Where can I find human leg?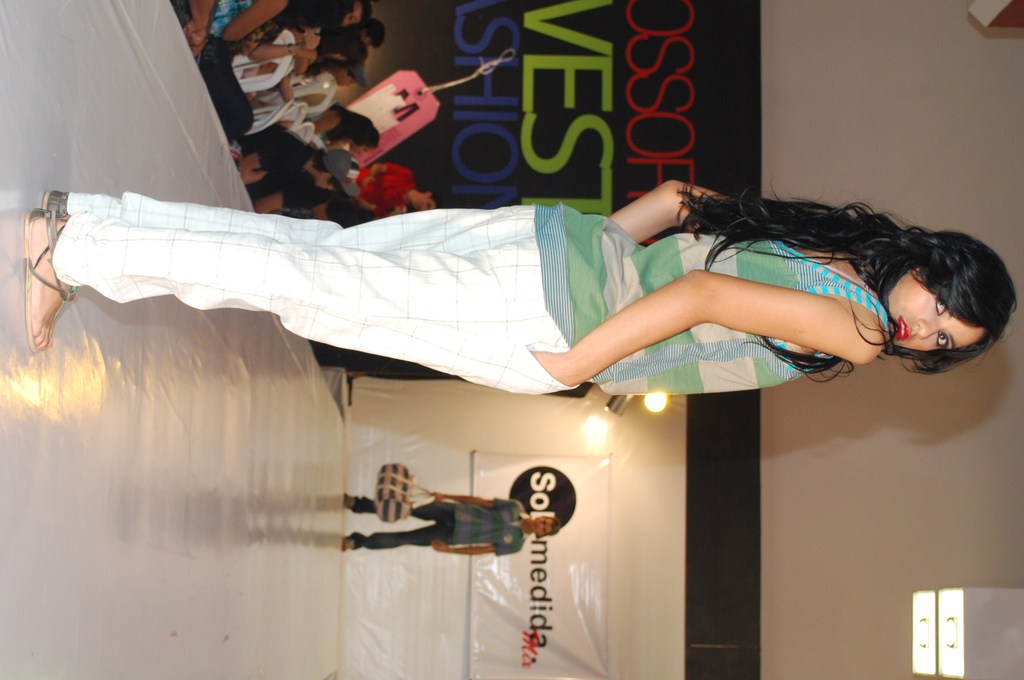
You can find it at detection(27, 209, 619, 392).
